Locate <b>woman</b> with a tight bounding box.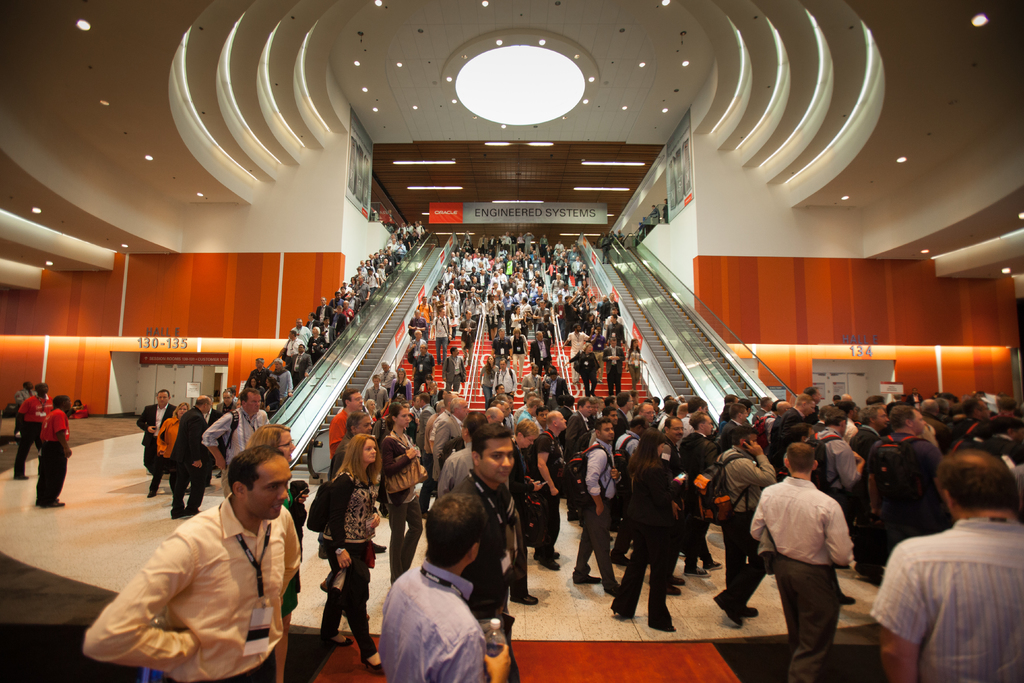
(left=382, top=402, right=428, bottom=580).
